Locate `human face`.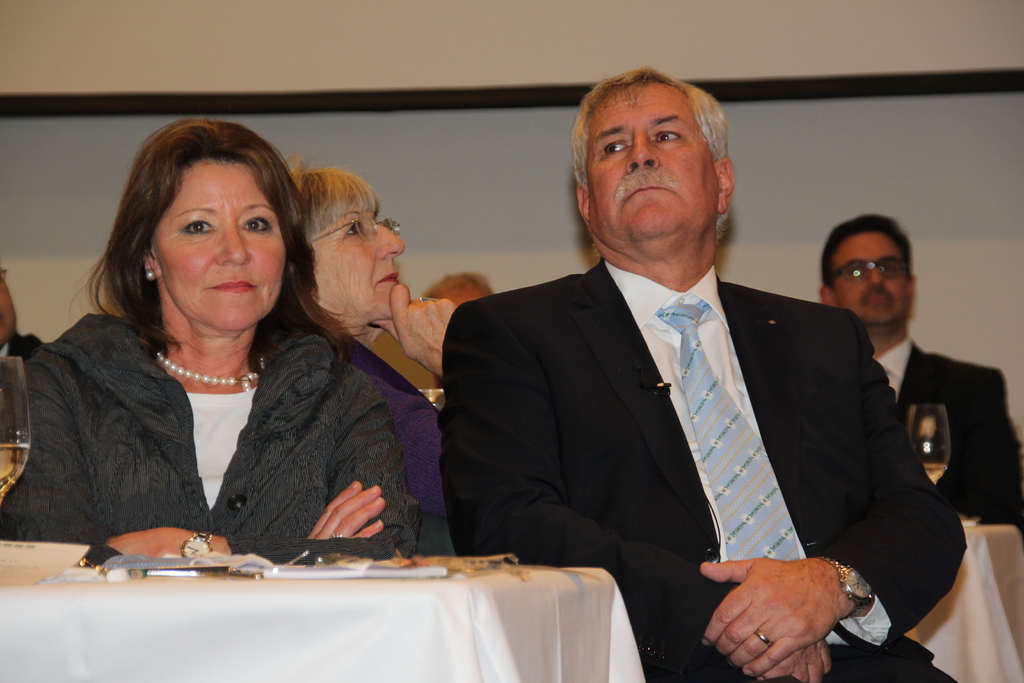
Bounding box: BBox(583, 82, 726, 233).
